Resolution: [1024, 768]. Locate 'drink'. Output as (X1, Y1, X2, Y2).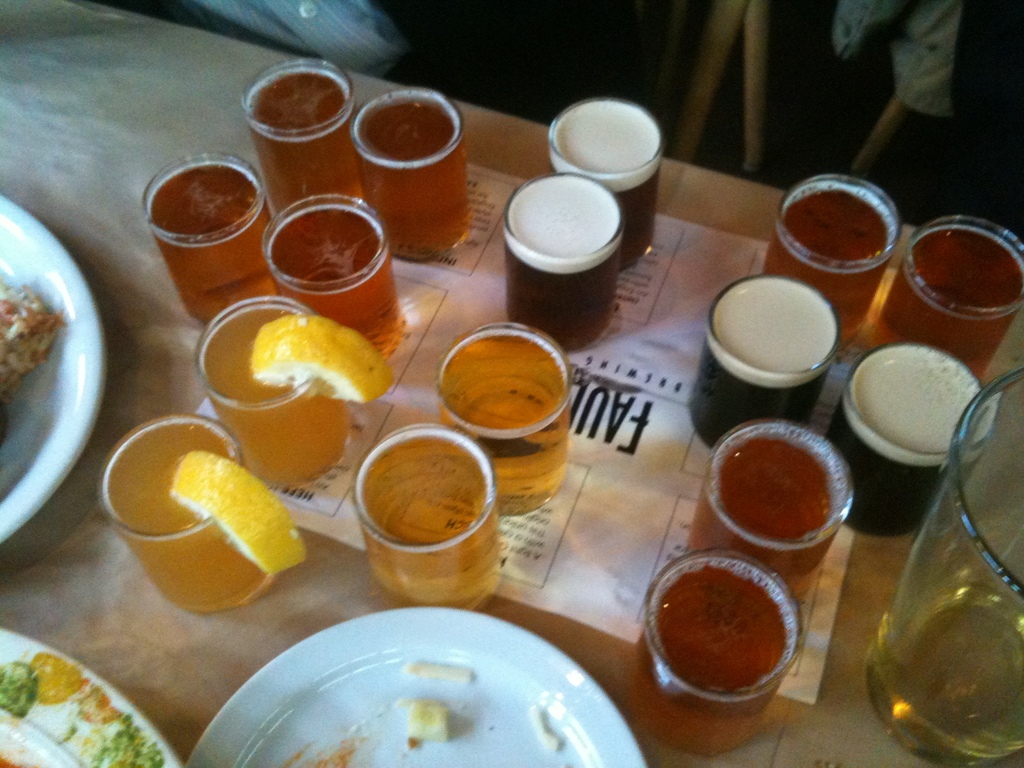
(685, 278, 840, 452).
